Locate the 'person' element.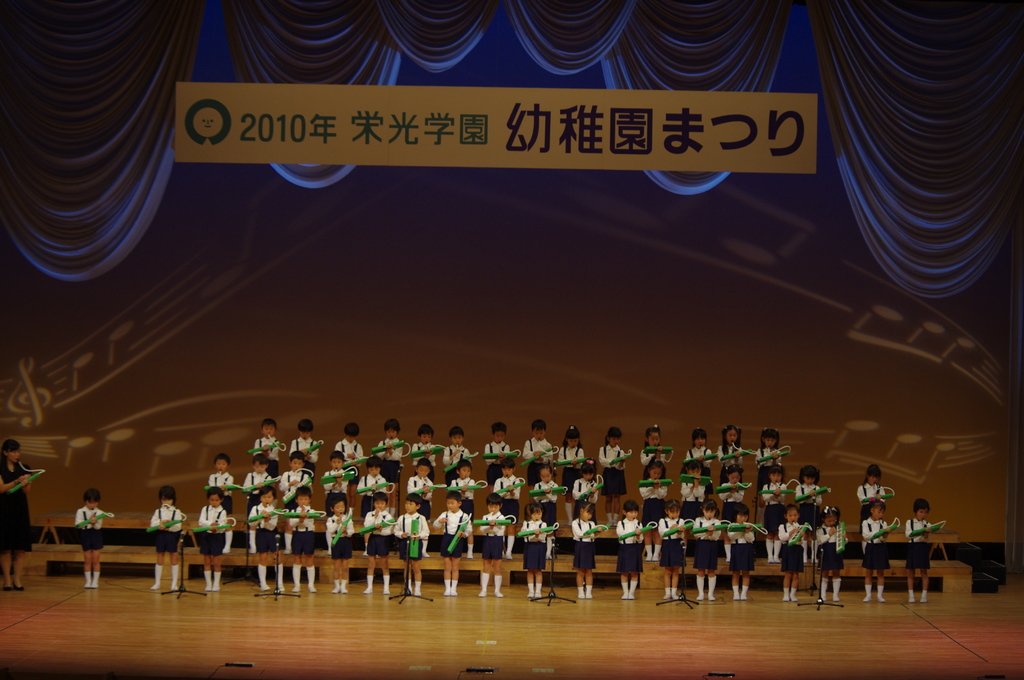
Element bbox: pyautogui.locateOnScreen(445, 462, 477, 528).
